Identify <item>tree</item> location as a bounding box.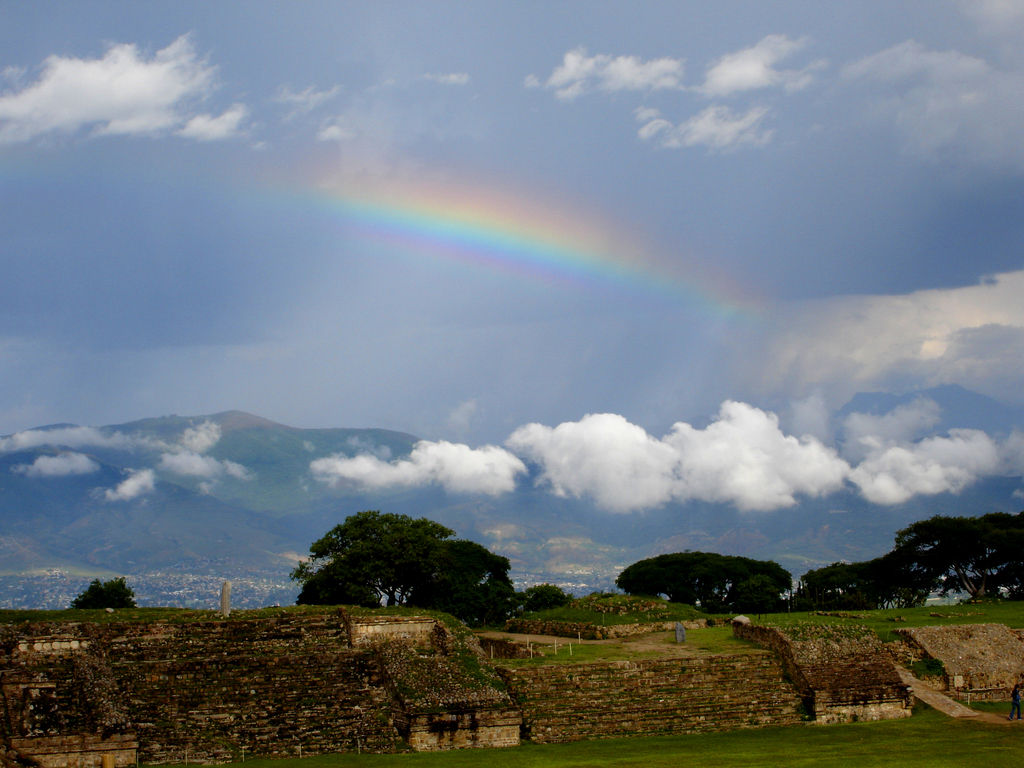
bbox=(731, 570, 805, 616).
